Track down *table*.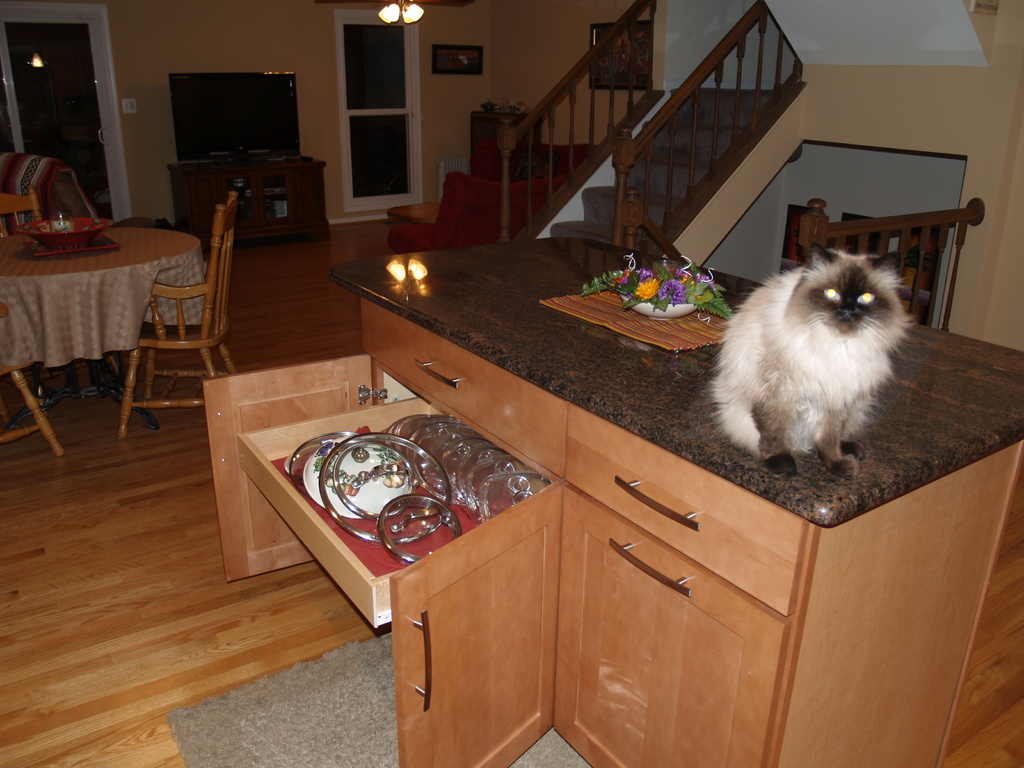
Tracked to <bbox>170, 152, 333, 250</bbox>.
